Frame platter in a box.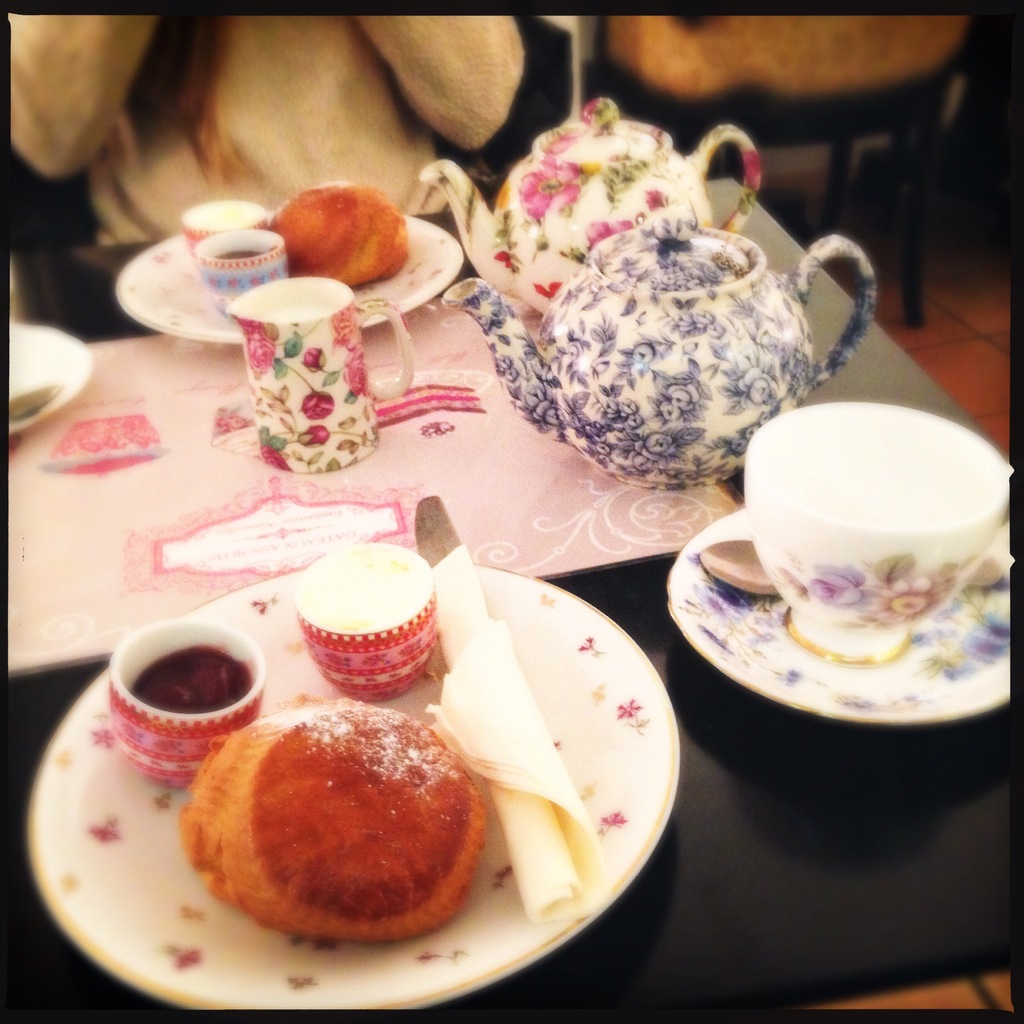
l=24, t=572, r=677, b=1009.
